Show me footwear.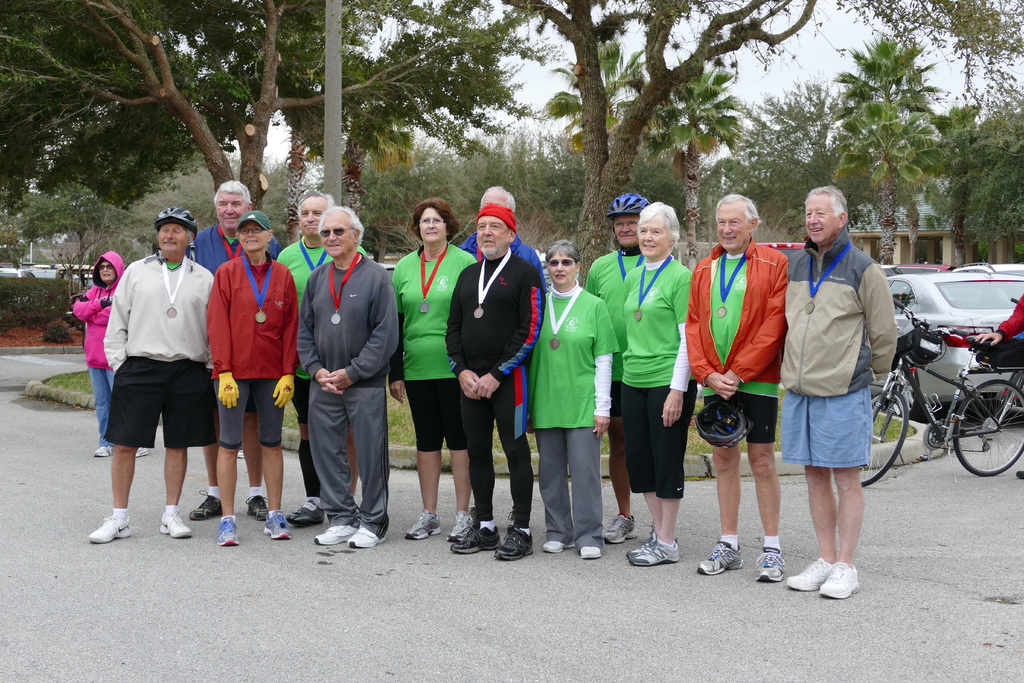
footwear is here: [87, 515, 134, 545].
